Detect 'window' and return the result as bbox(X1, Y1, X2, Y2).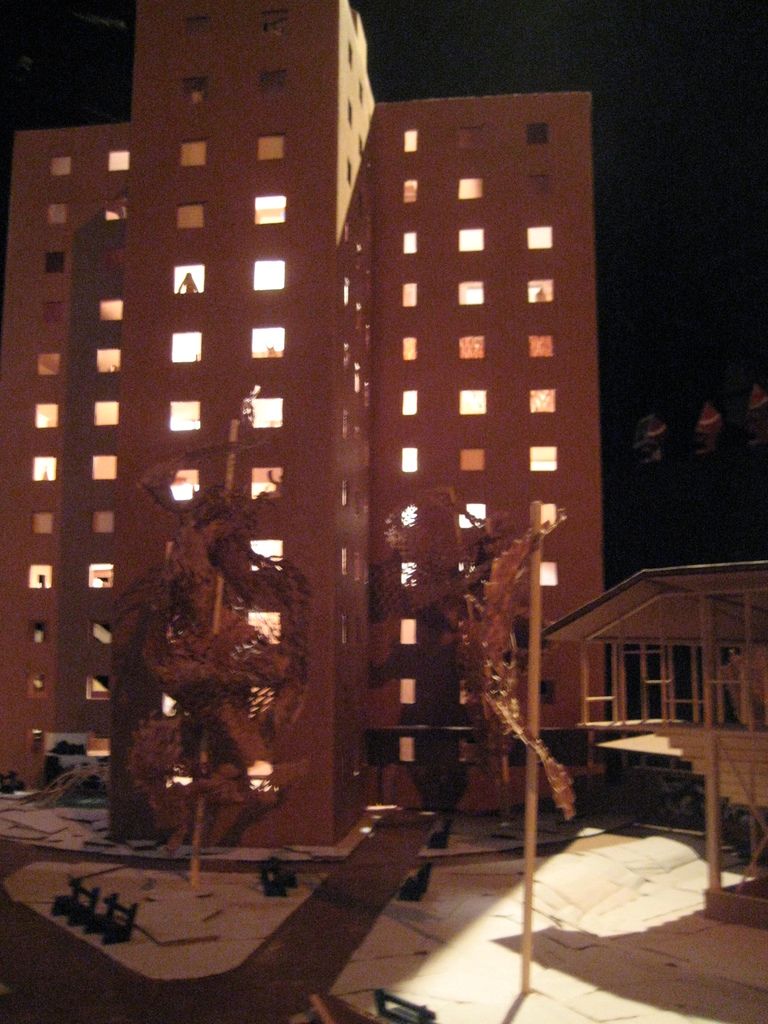
bbox(90, 620, 113, 645).
